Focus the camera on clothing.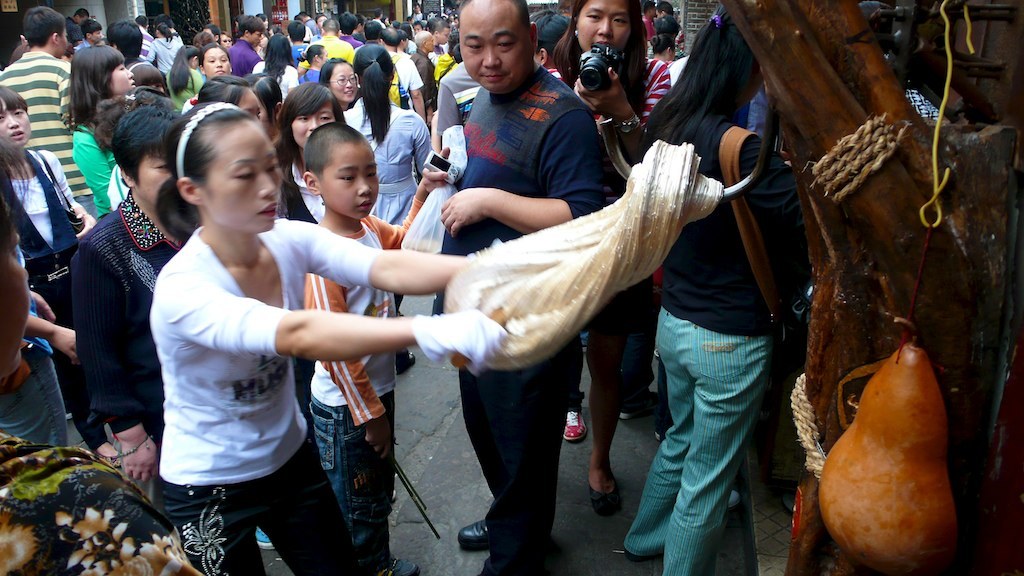
Focus region: bbox=[0, 52, 91, 206].
